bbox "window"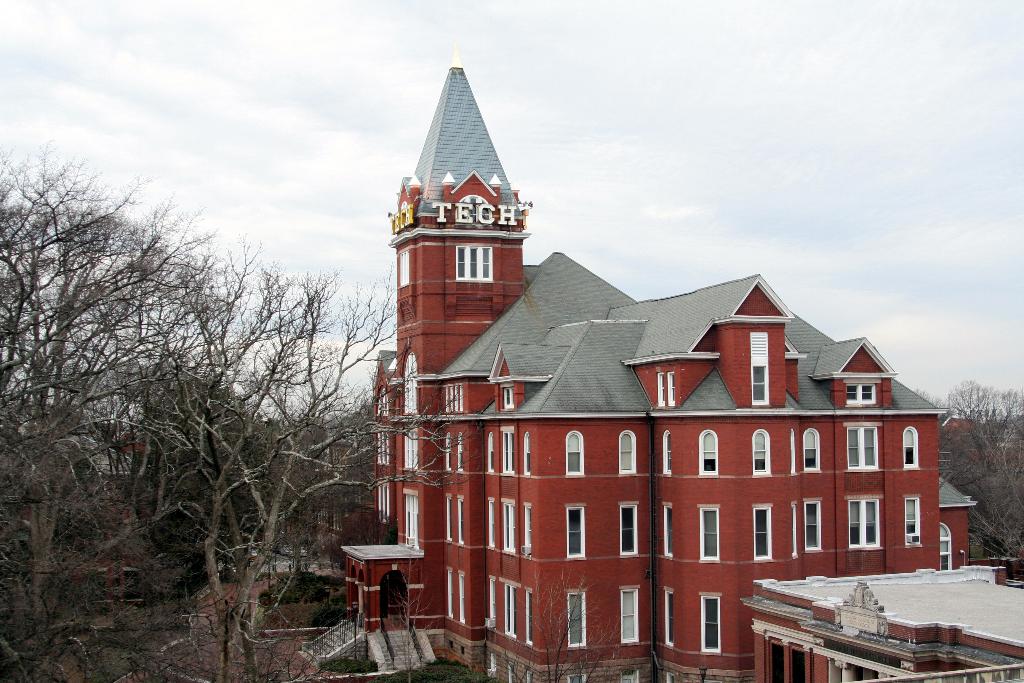
{"x1": 754, "y1": 501, "x2": 770, "y2": 557}
